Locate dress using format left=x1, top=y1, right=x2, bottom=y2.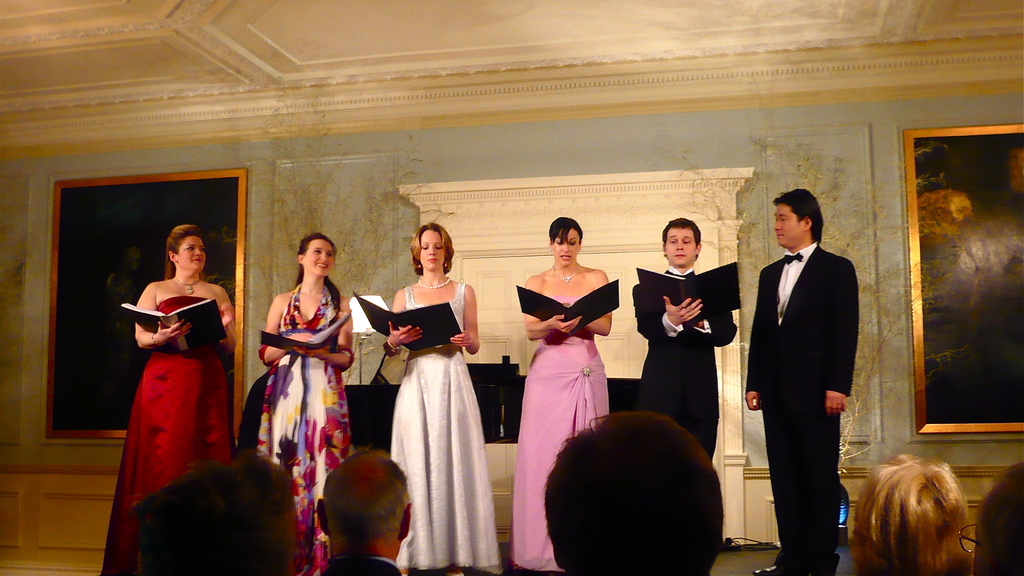
left=509, top=300, right=610, bottom=573.
